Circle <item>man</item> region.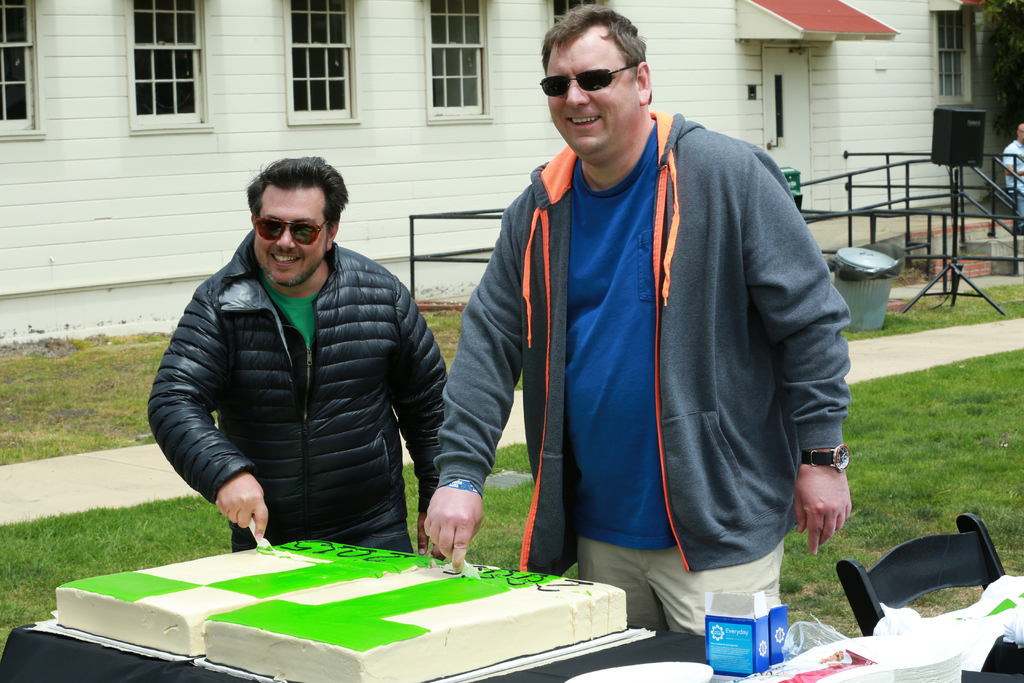
Region: [left=143, top=152, right=446, bottom=552].
